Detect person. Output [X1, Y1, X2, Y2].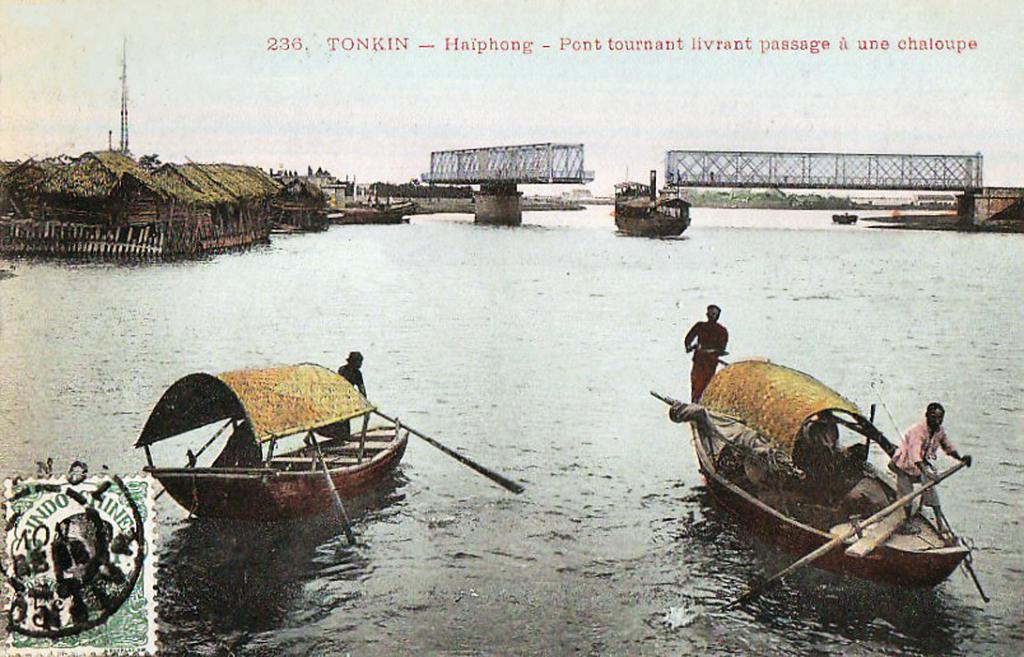
[319, 346, 365, 439].
